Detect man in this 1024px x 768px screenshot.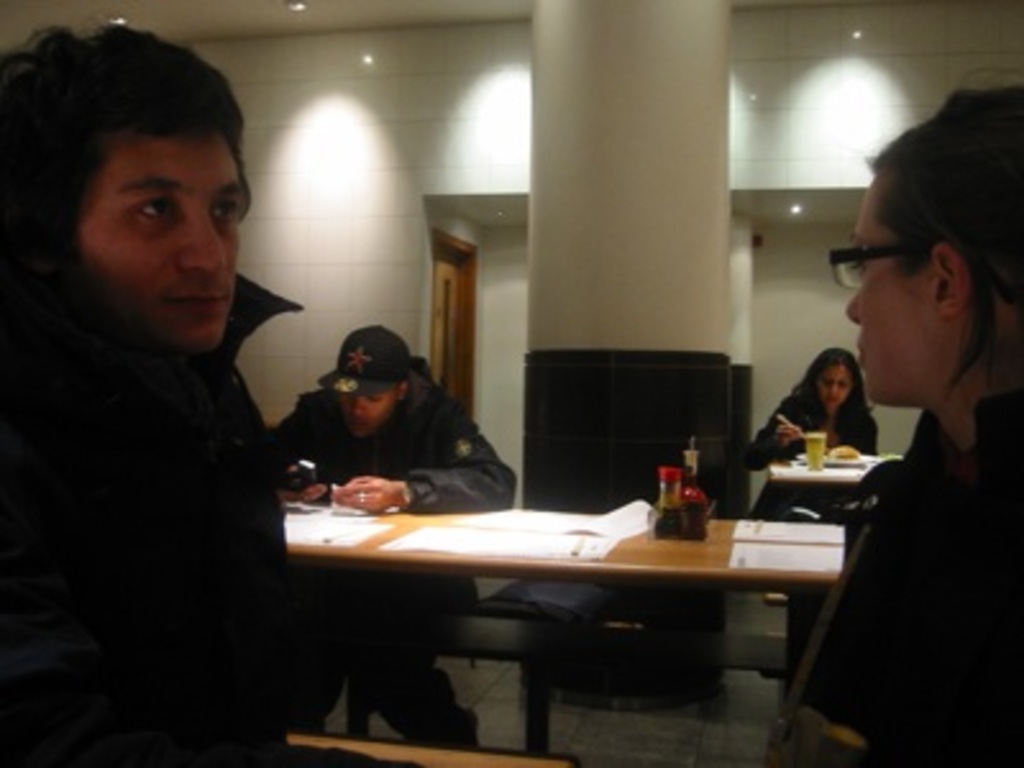
Detection: [0,20,302,765].
